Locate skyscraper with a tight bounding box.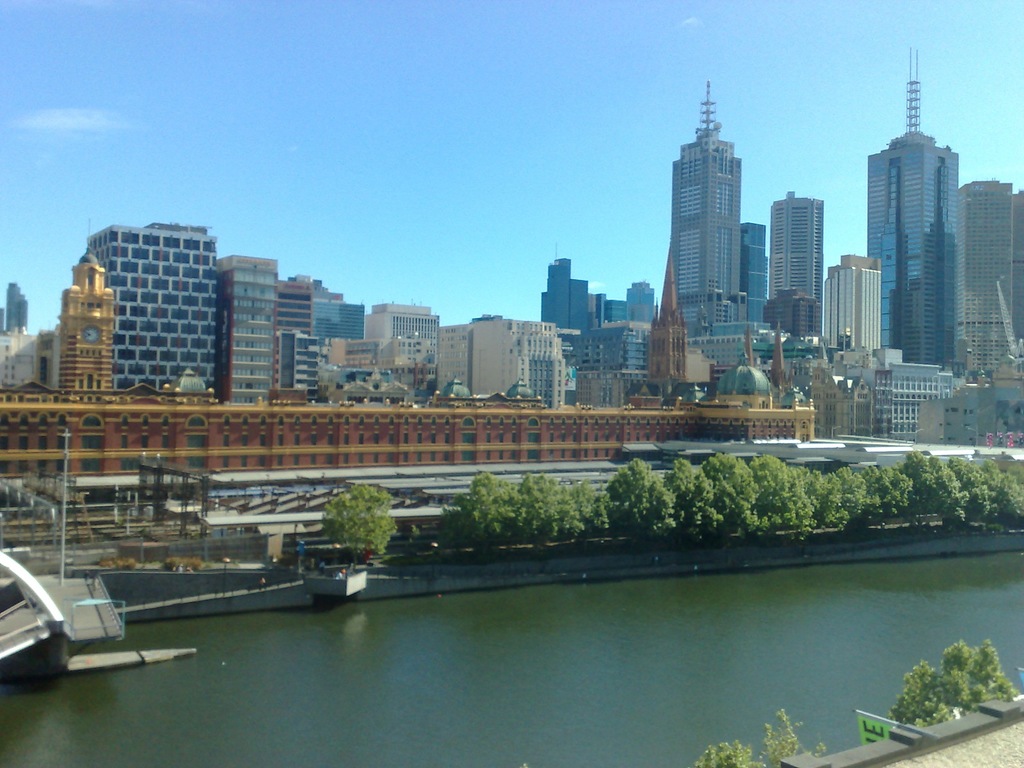
bbox=(824, 256, 880, 358).
